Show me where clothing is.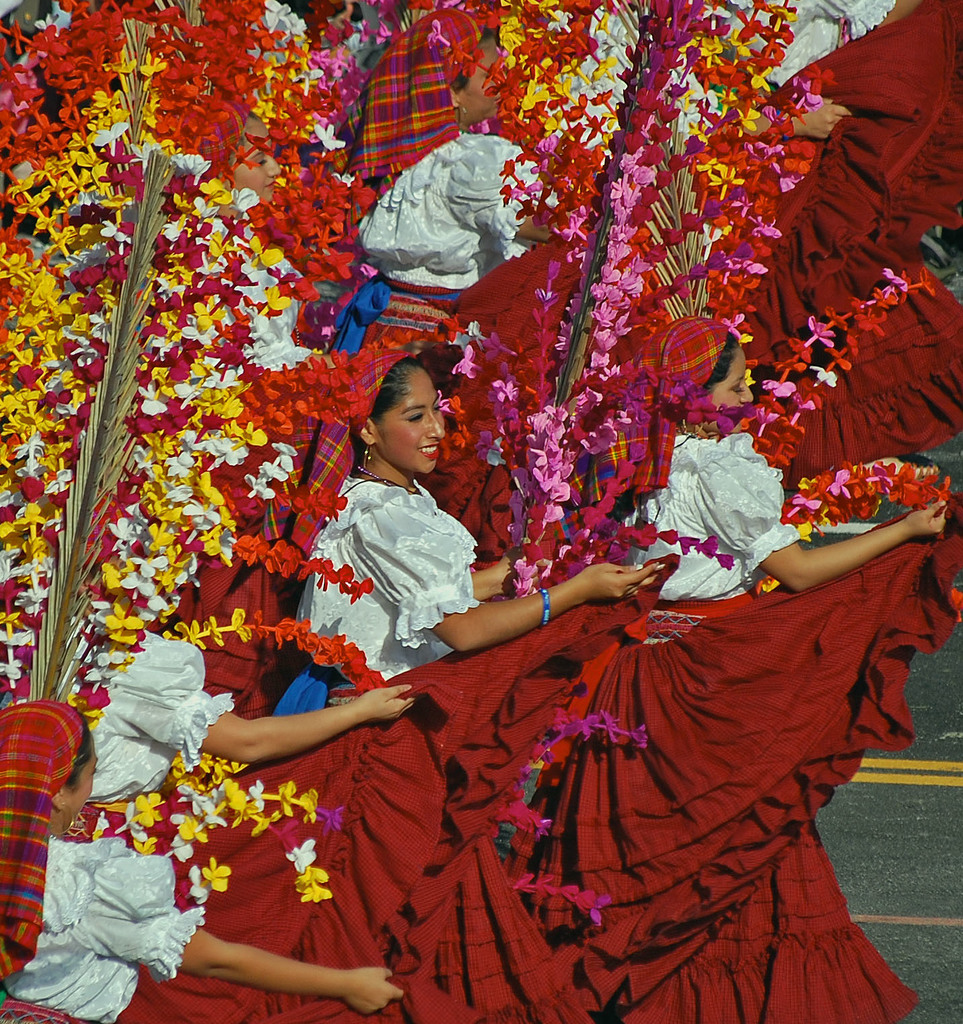
clothing is at 34/798/236/1023.
